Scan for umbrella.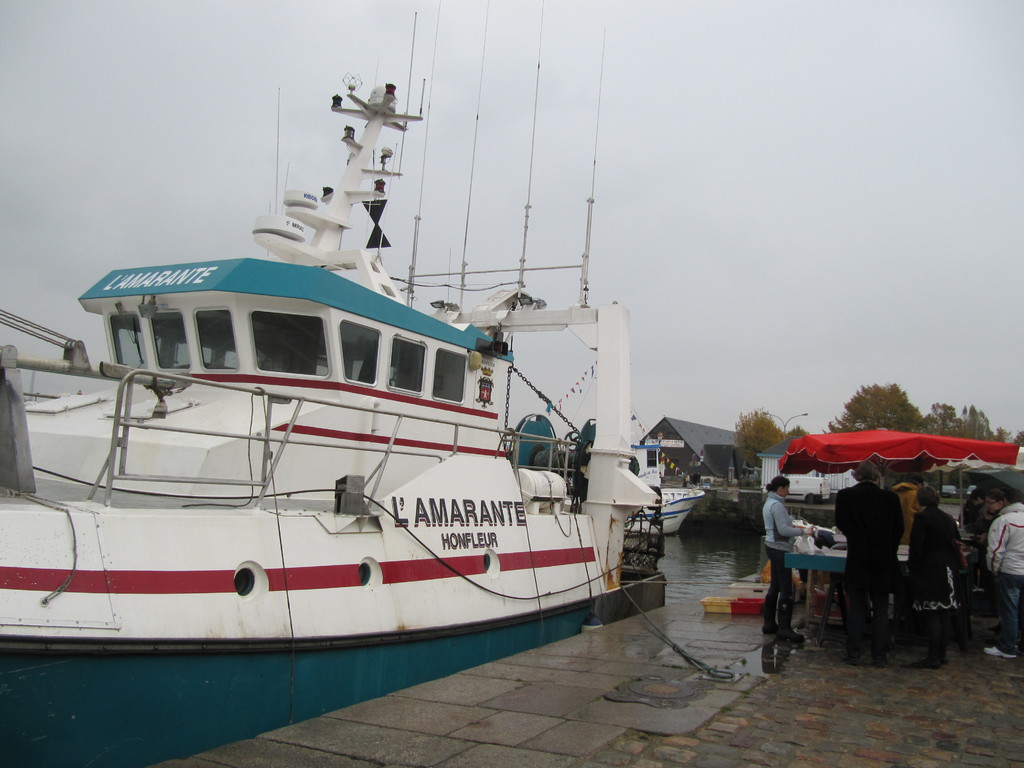
Scan result: box(772, 431, 1019, 490).
